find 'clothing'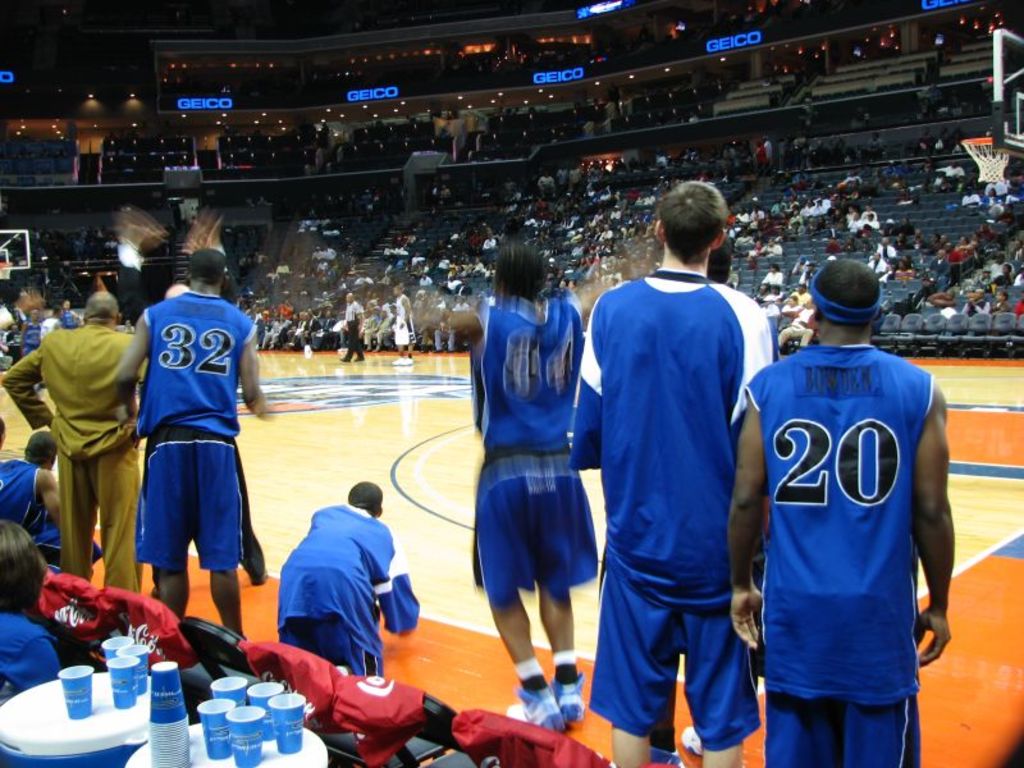
left=728, top=342, right=936, bottom=767
